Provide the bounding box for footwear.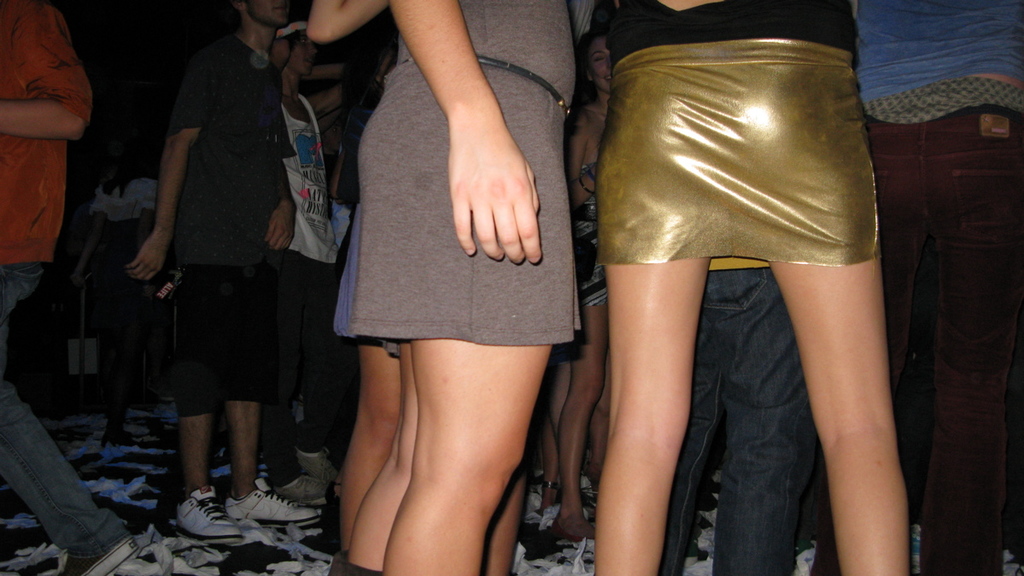
select_region(296, 445, 337, 486).
